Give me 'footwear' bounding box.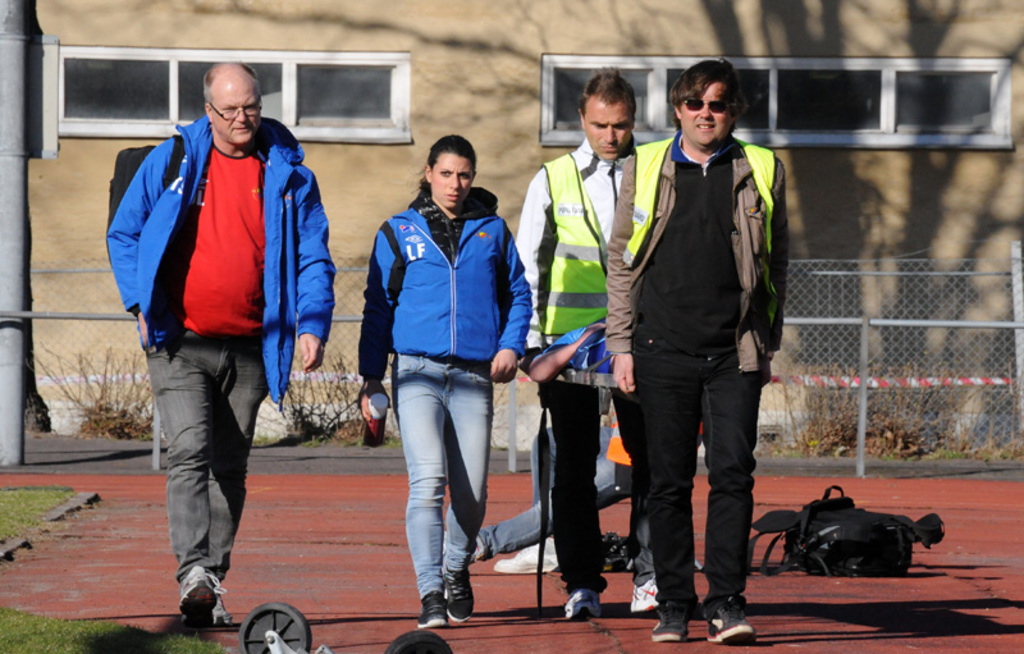
l=712, t=595, r=755, b=642.
